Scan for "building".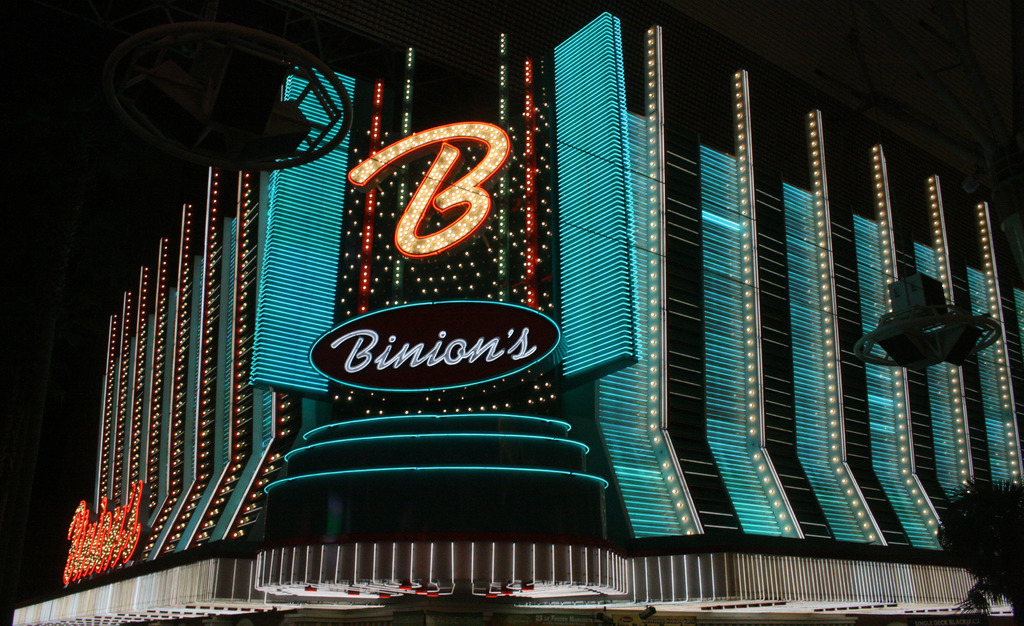
Scan result: rect(4, 0, 1023, 625).
